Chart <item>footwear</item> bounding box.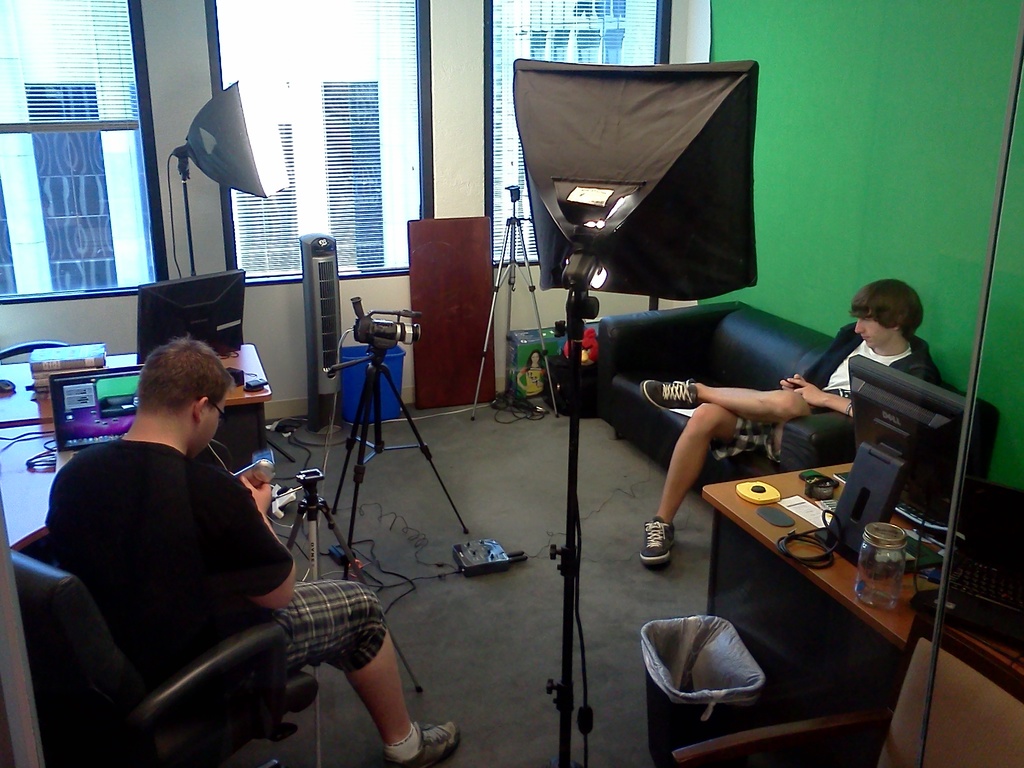
Charted: pyautogui.locateOnScreen(392, 716, 451, 767).
